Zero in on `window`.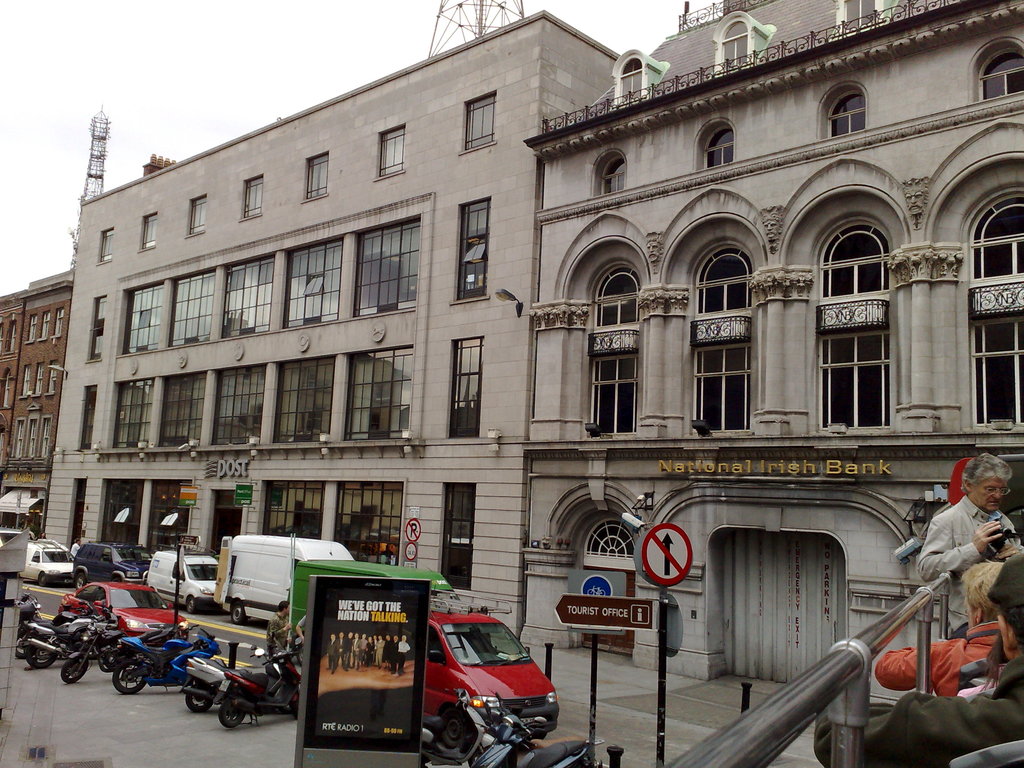
Zeroed in: 582 516 637 560.
